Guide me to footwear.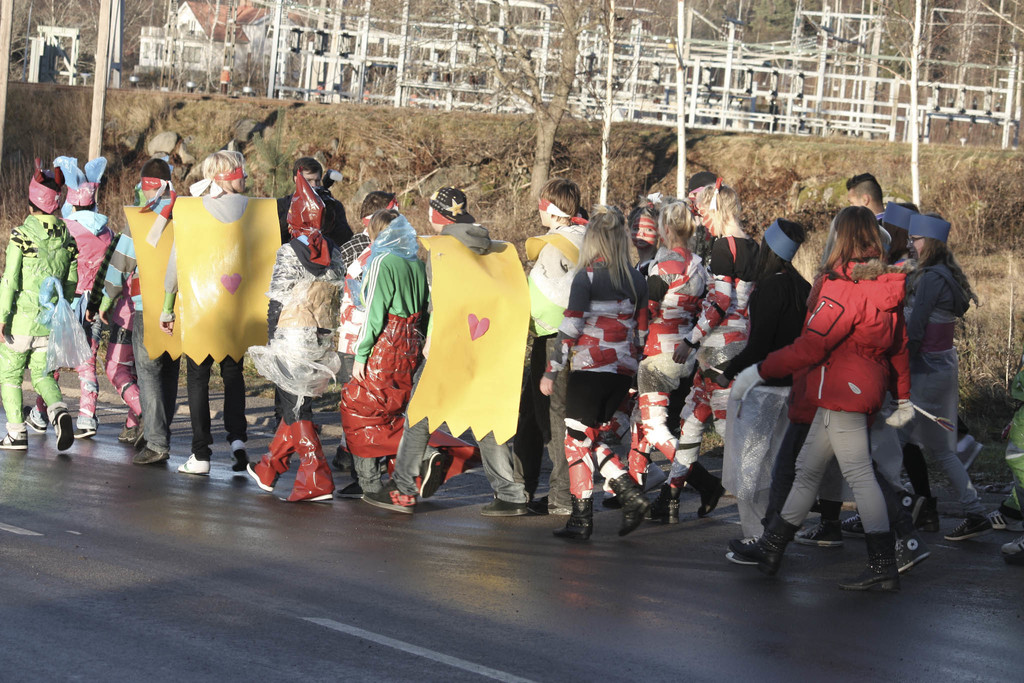
Guidance: [54,403,73,452].
